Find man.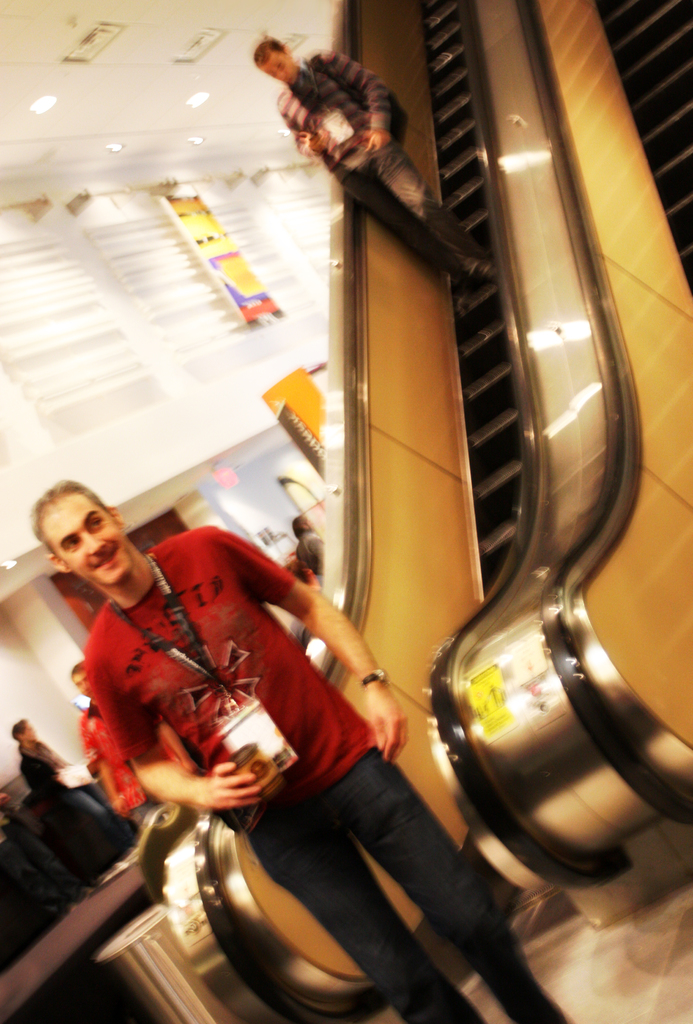
<box>43,501,418,890</box>.
